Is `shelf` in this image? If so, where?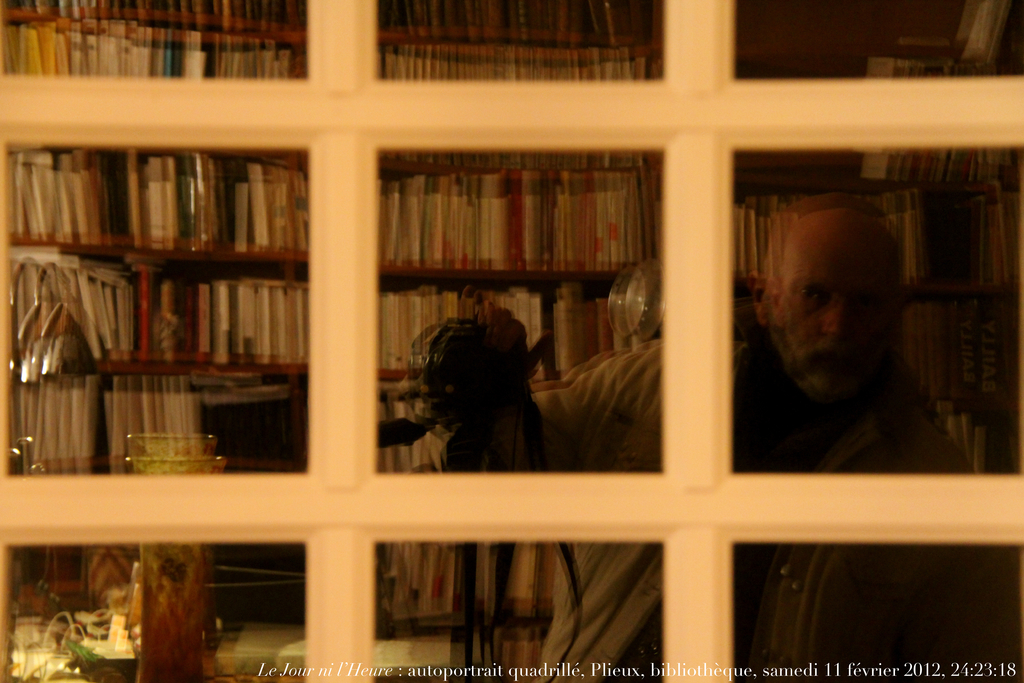
Yes, at select_region(18, 113, 324, 500).
